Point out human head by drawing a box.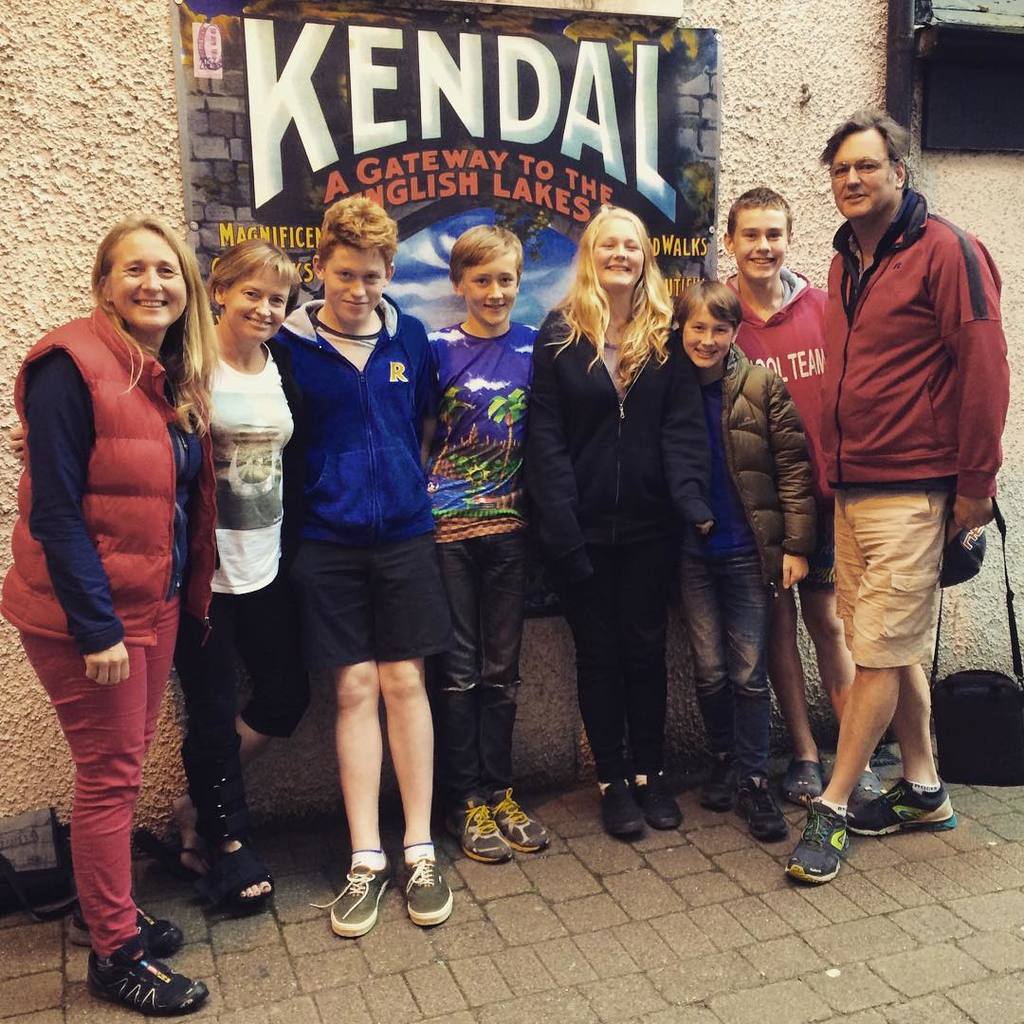
x1=673, y1=279, x2=747, y2=371.
